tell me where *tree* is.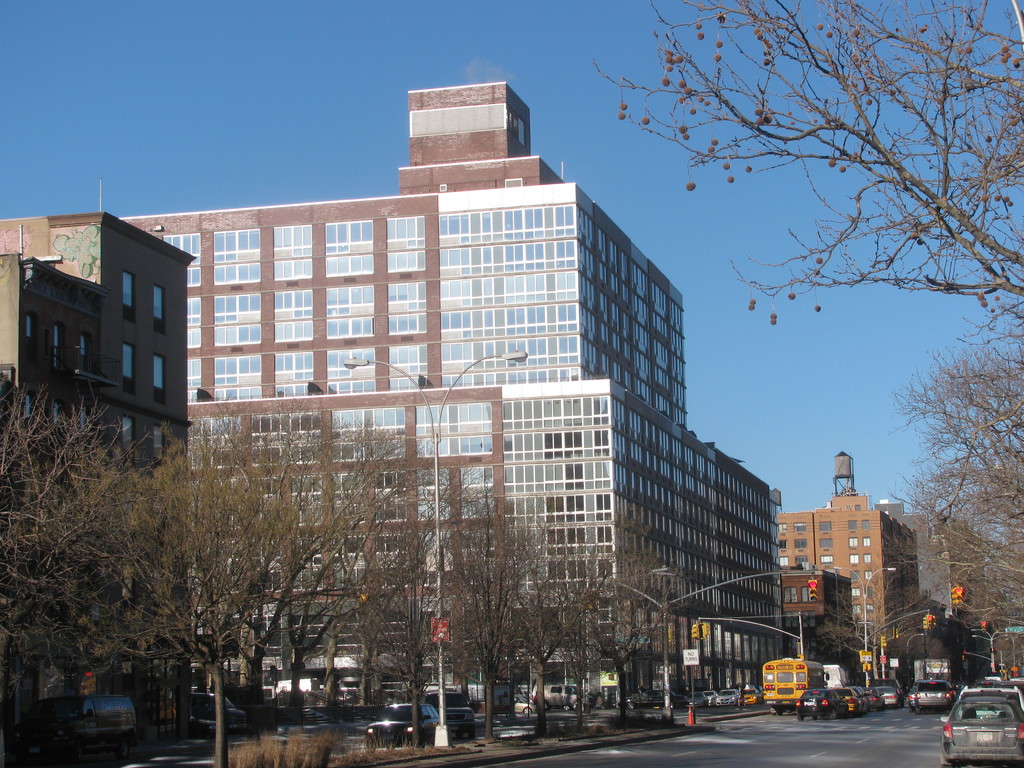
*tree* is at [929,333,1023,669].
